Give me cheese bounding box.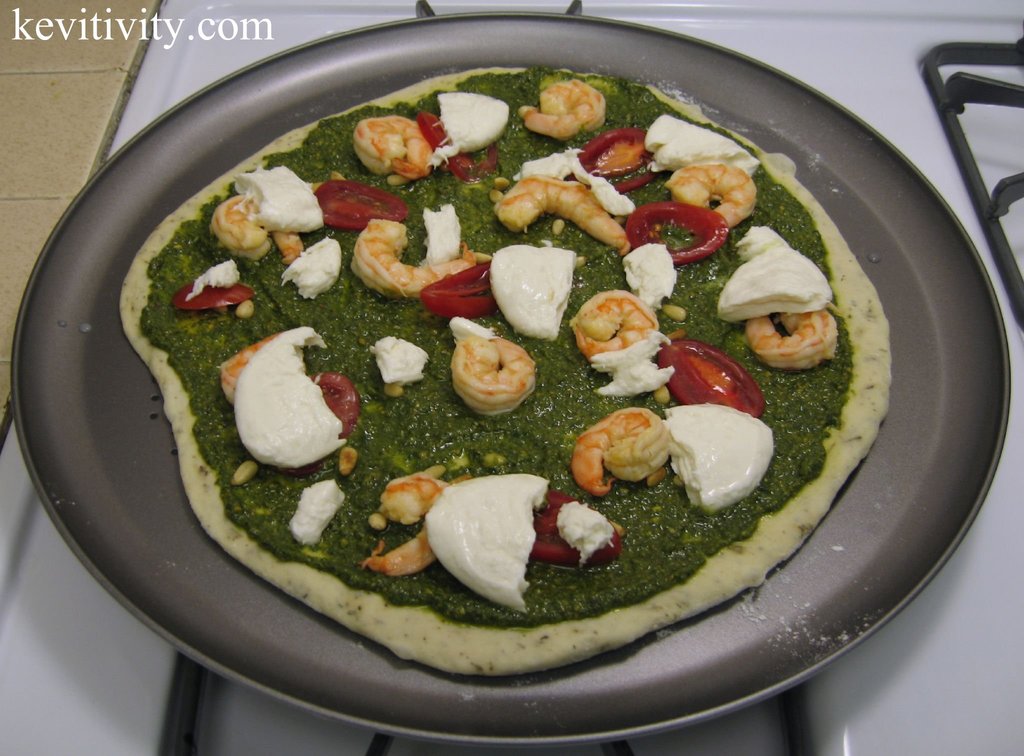
[x1=289, y1=227, x2=349, y2=304].
